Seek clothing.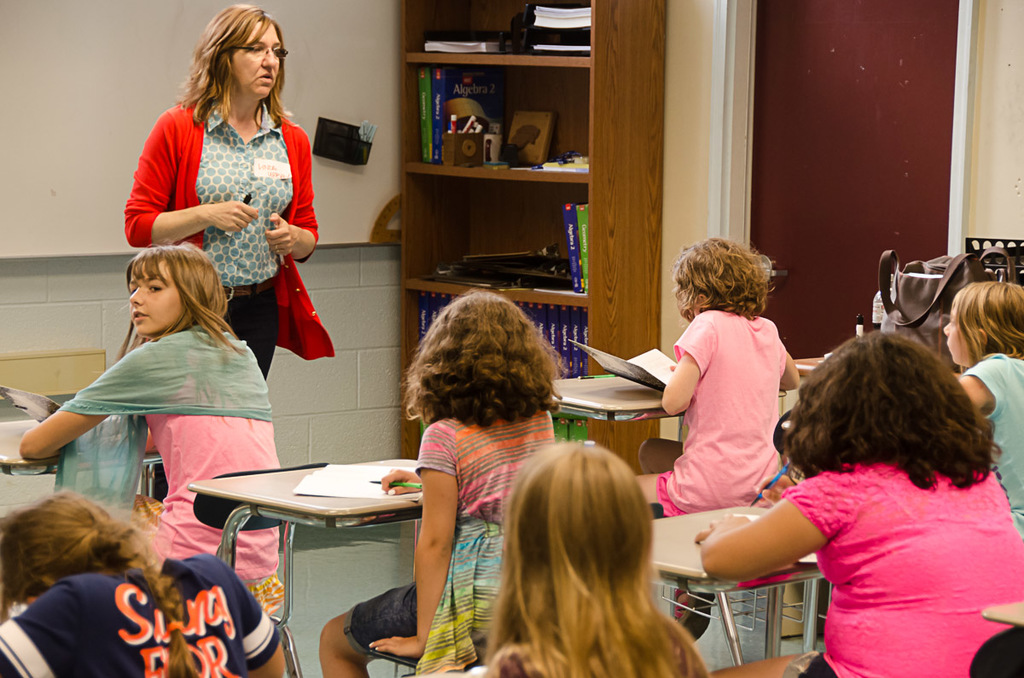
(345,397,559,677).
